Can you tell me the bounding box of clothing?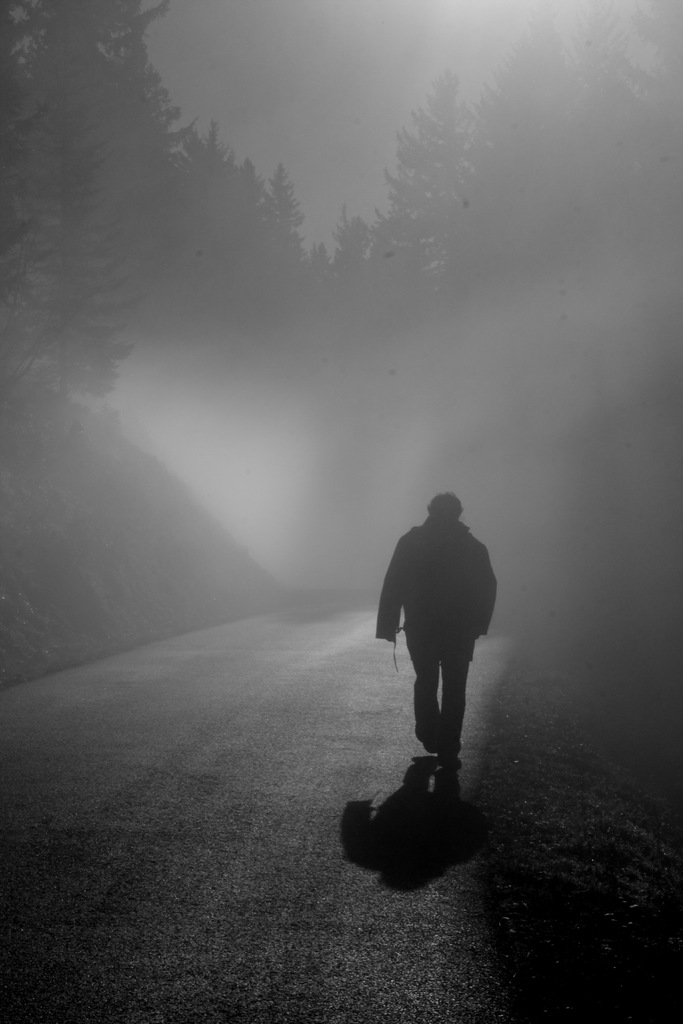
box(375, 482, 495, 755).
